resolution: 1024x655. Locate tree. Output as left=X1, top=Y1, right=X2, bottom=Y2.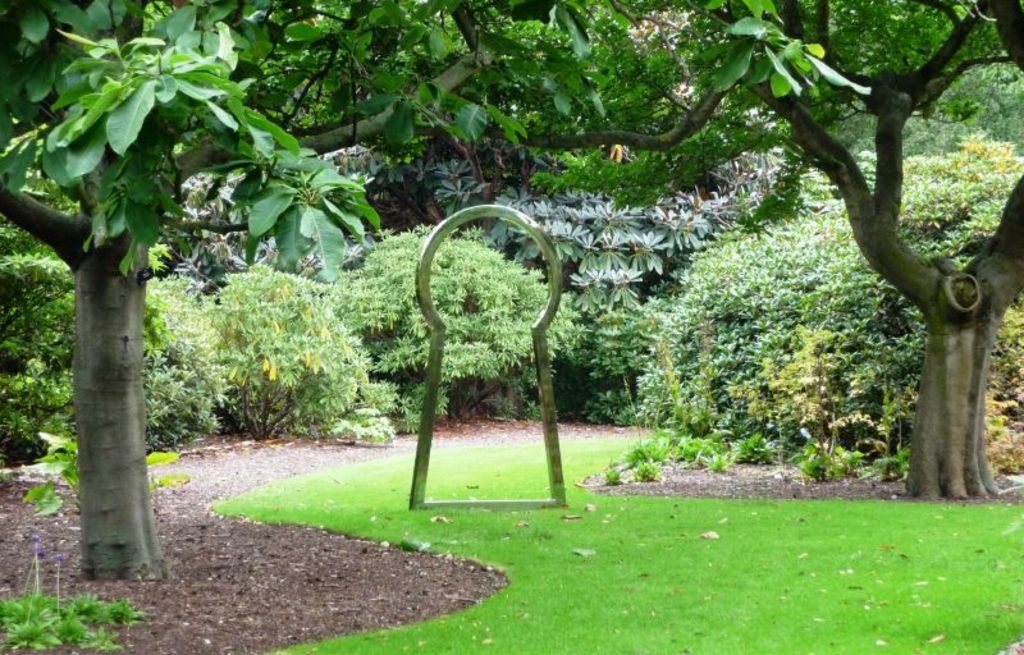
left=691, top=0, right=1023, bottom=499.
